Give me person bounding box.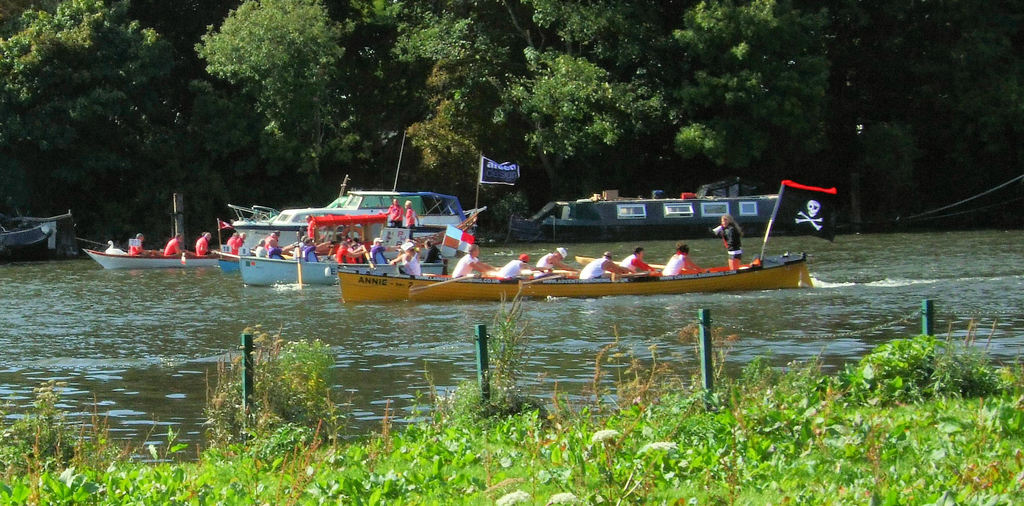
(497, 252, 557, 281).
